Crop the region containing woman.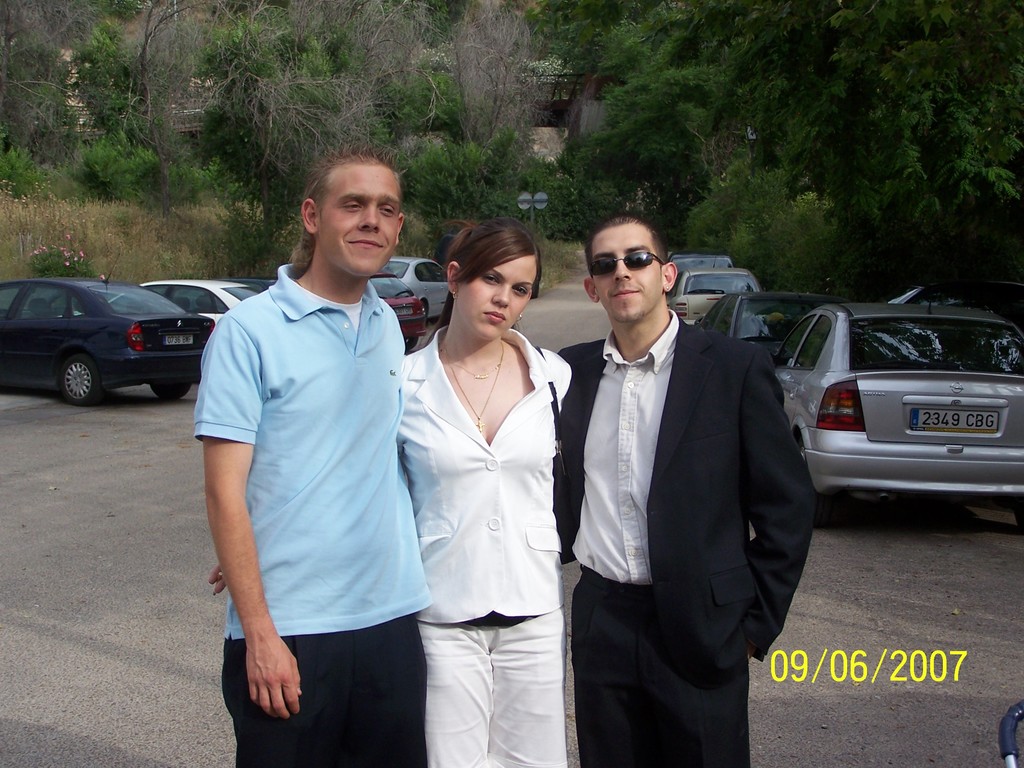
Crop region: l=175, t=236, r=579, b=767.
